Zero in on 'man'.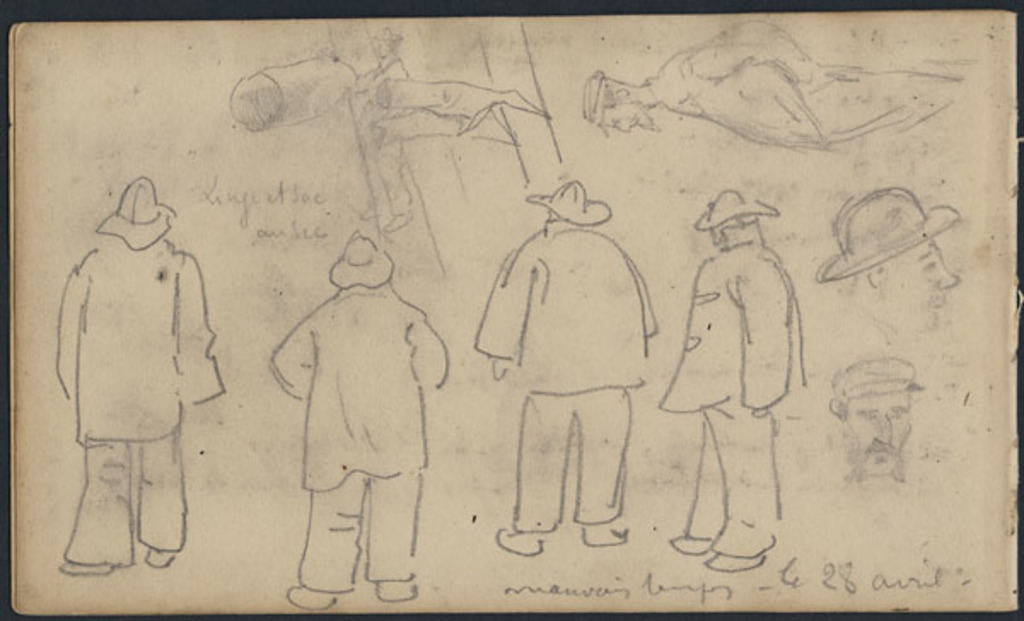
Zeroed in: (x1=824, y1=193, x2=964, y2=331).
